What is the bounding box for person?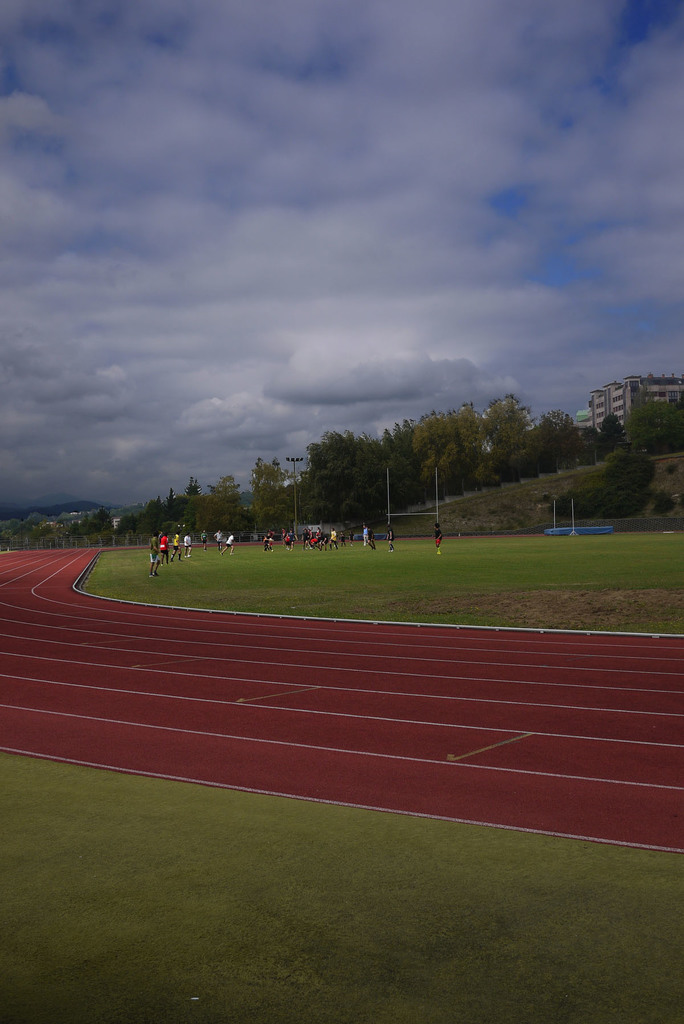
[170,532,184,562].
